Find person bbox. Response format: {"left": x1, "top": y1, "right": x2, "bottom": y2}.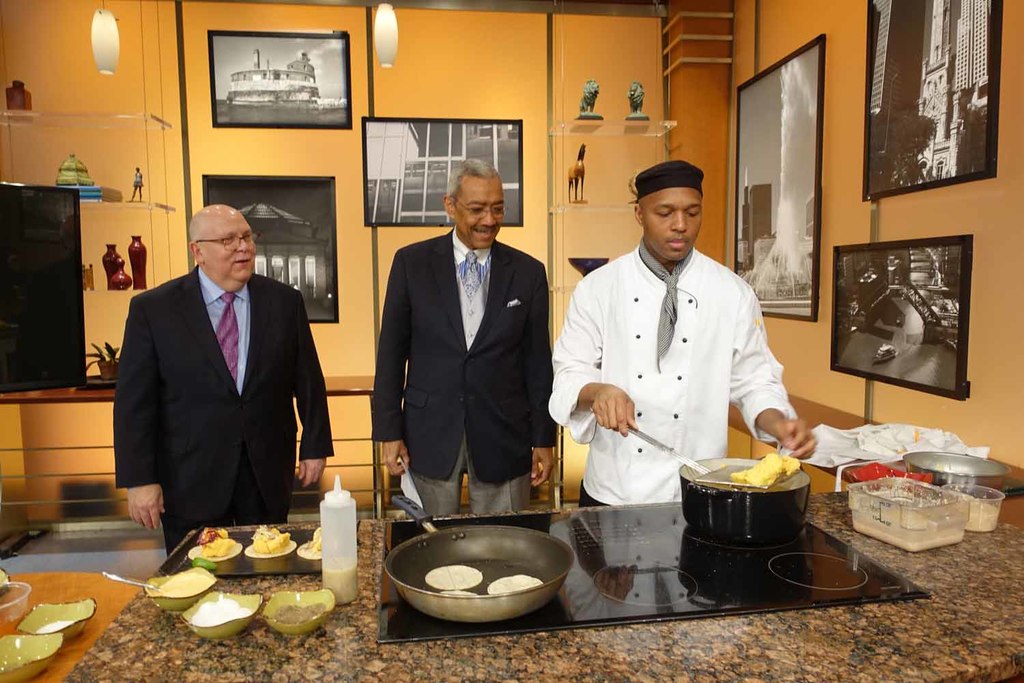
{"left": 113, "top": 203, "right": 335, "bottom": 559}.
